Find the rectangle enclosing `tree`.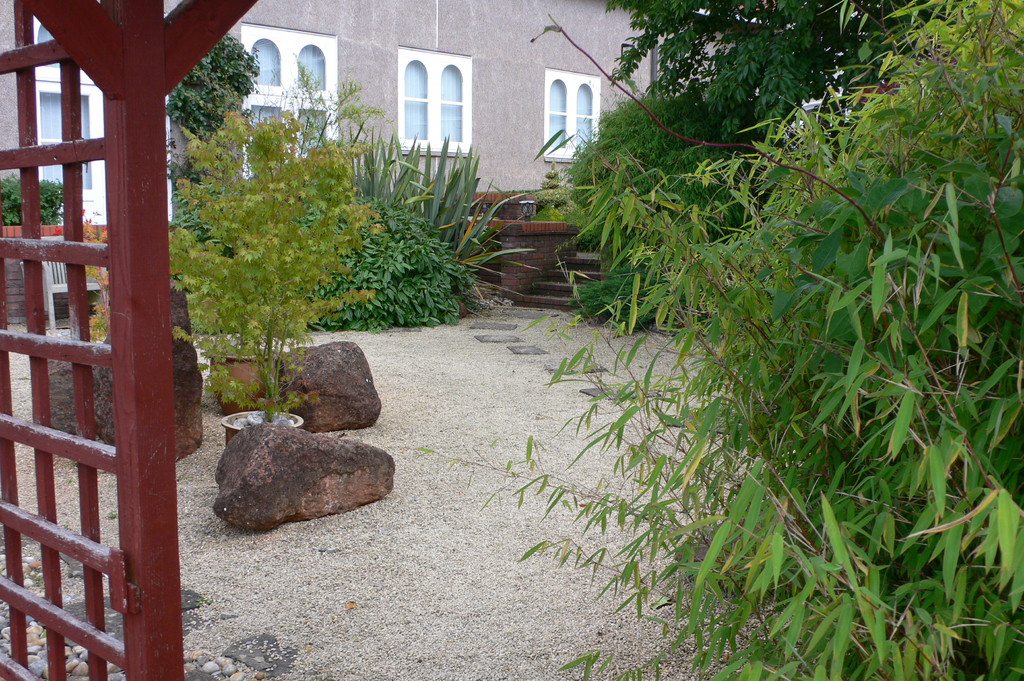
{"left": 400, "top": 0, "right": 1023, "bottom": 680}.
